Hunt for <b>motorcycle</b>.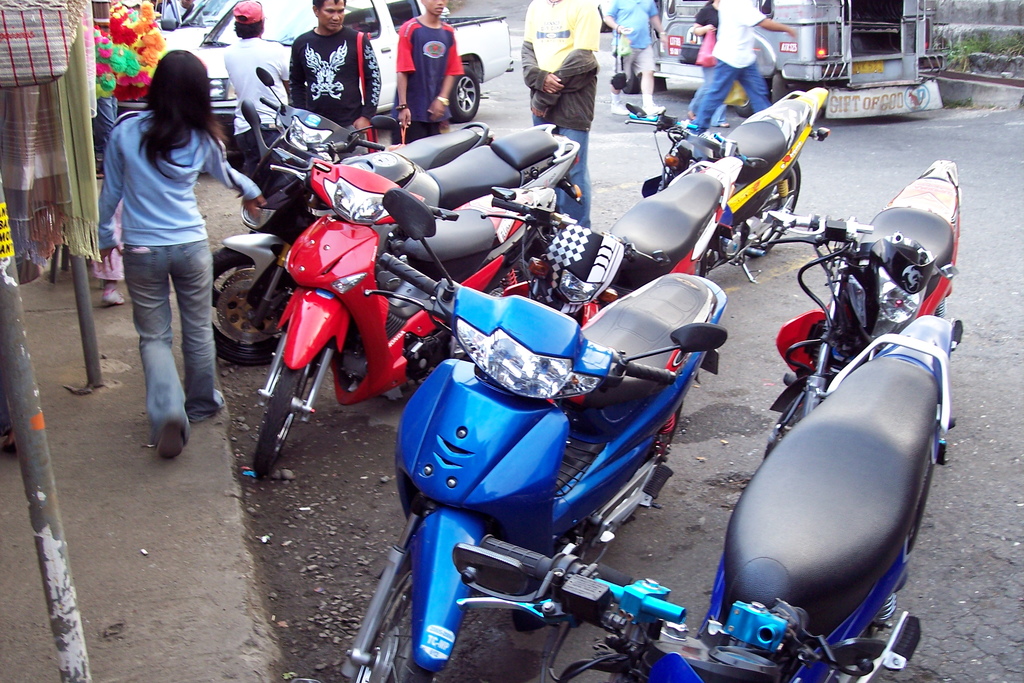
Hunted down at {"x1": 763, "y1": 164, "x2": 955, "y2": 465}.
